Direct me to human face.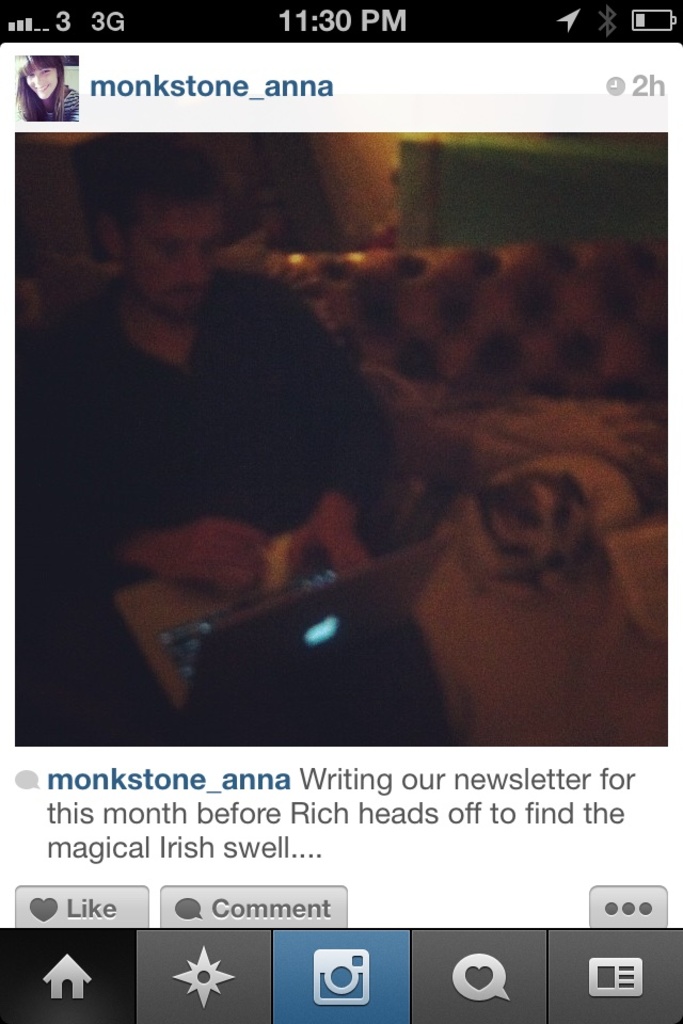
Direction: [127,203,218,318].
